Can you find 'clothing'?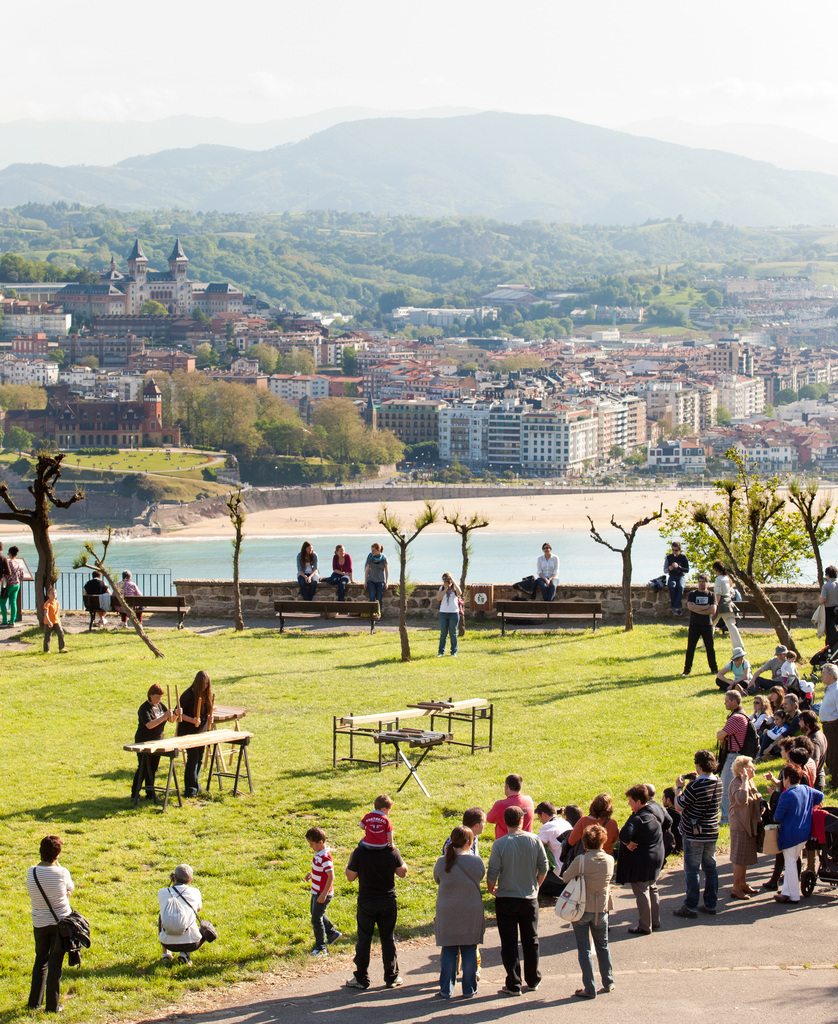
Yes, bounding box: region(811, 584, 837, 659).
